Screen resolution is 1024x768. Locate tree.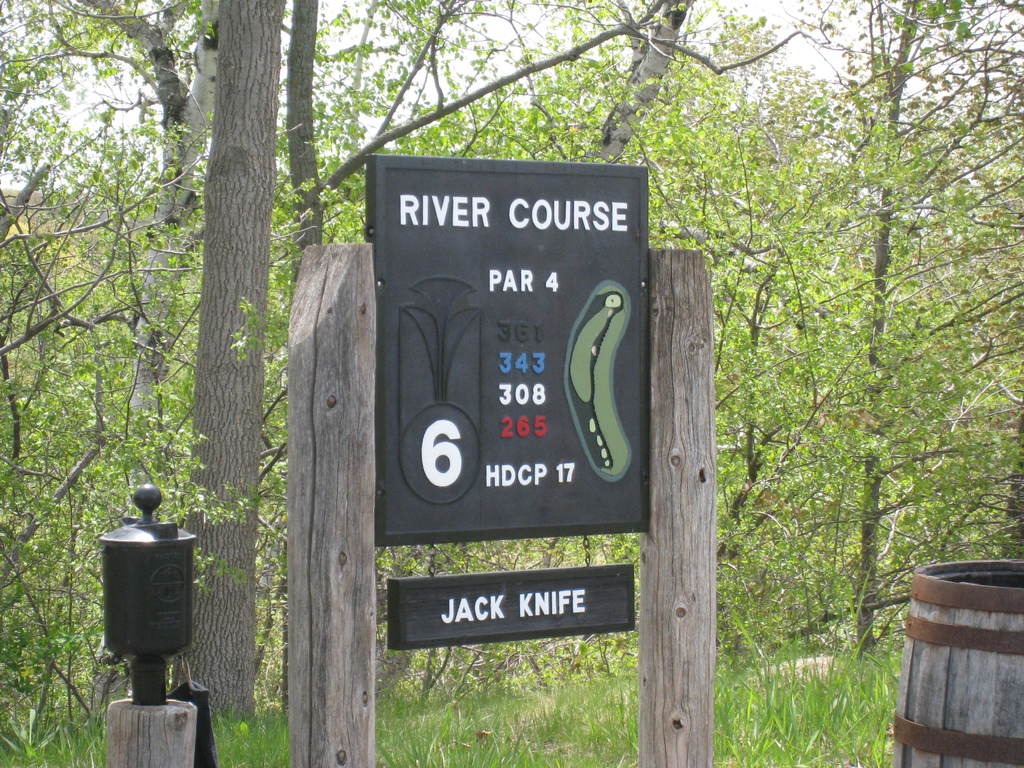
BBox(742, 0, 1023, 654).
